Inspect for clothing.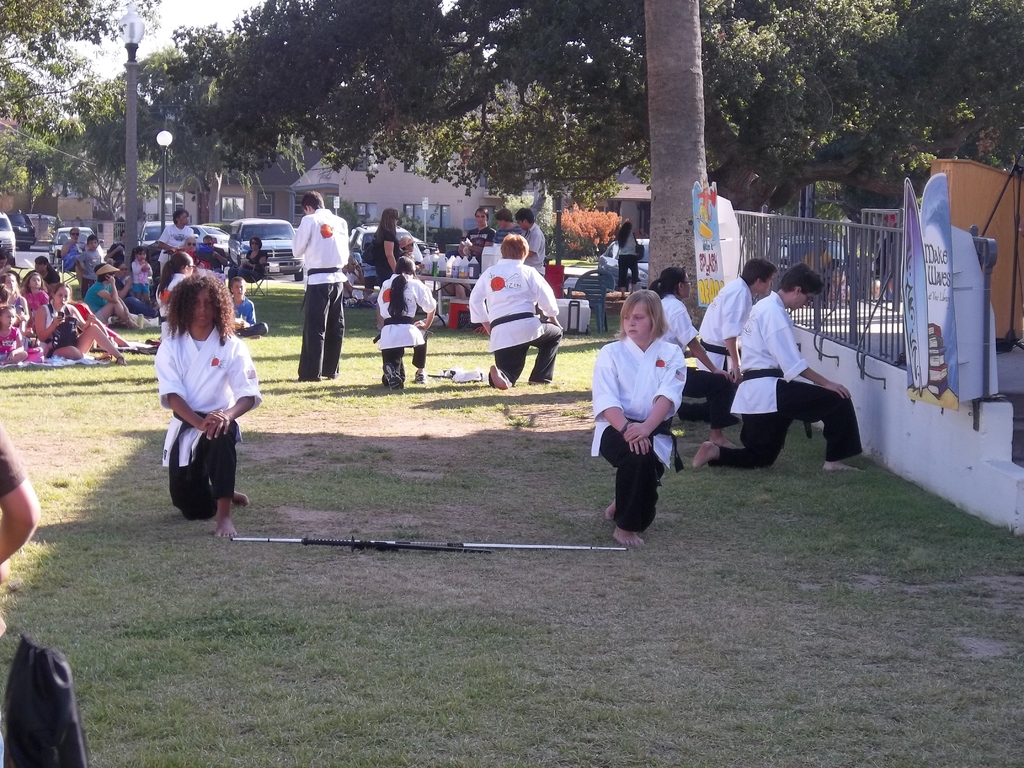
Inspection: select_region(618, 228, 641, 282).
